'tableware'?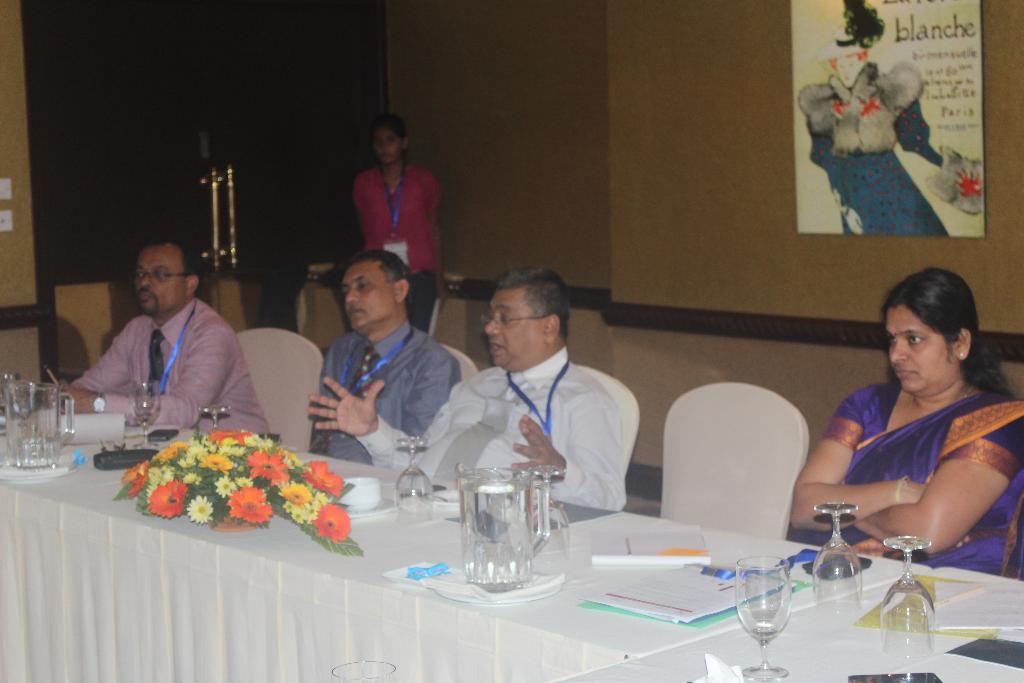
detection(335, 473, 382, 511)
